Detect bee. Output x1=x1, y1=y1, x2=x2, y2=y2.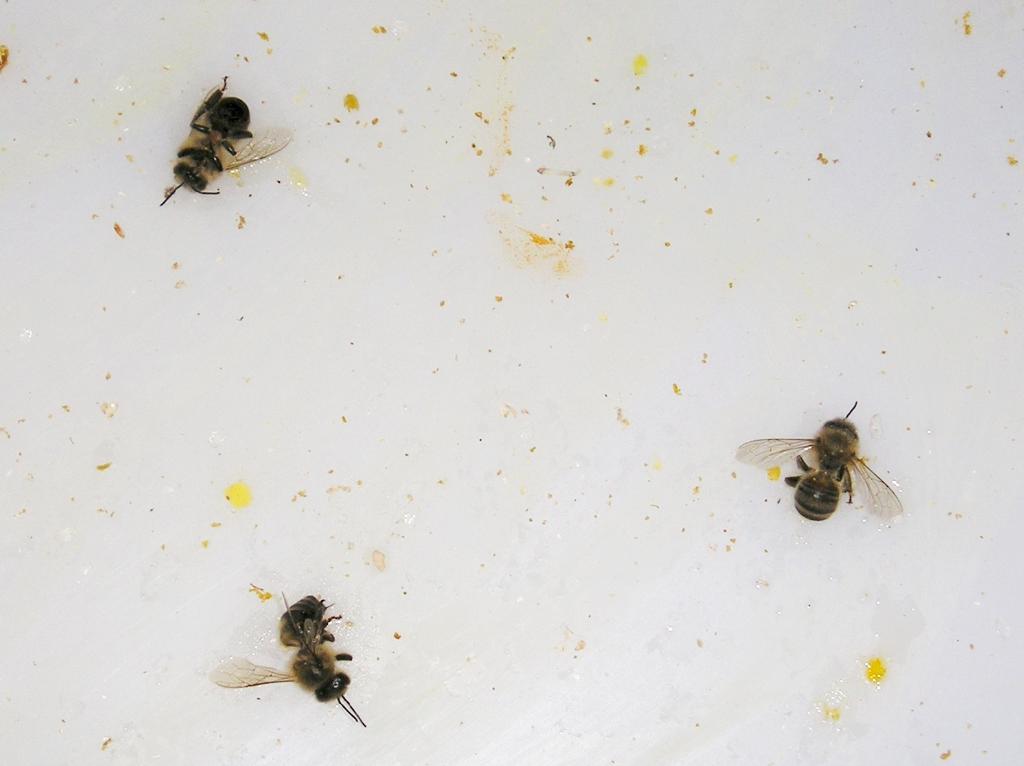
x1=155, y1=73, x2=300, y2=210.
